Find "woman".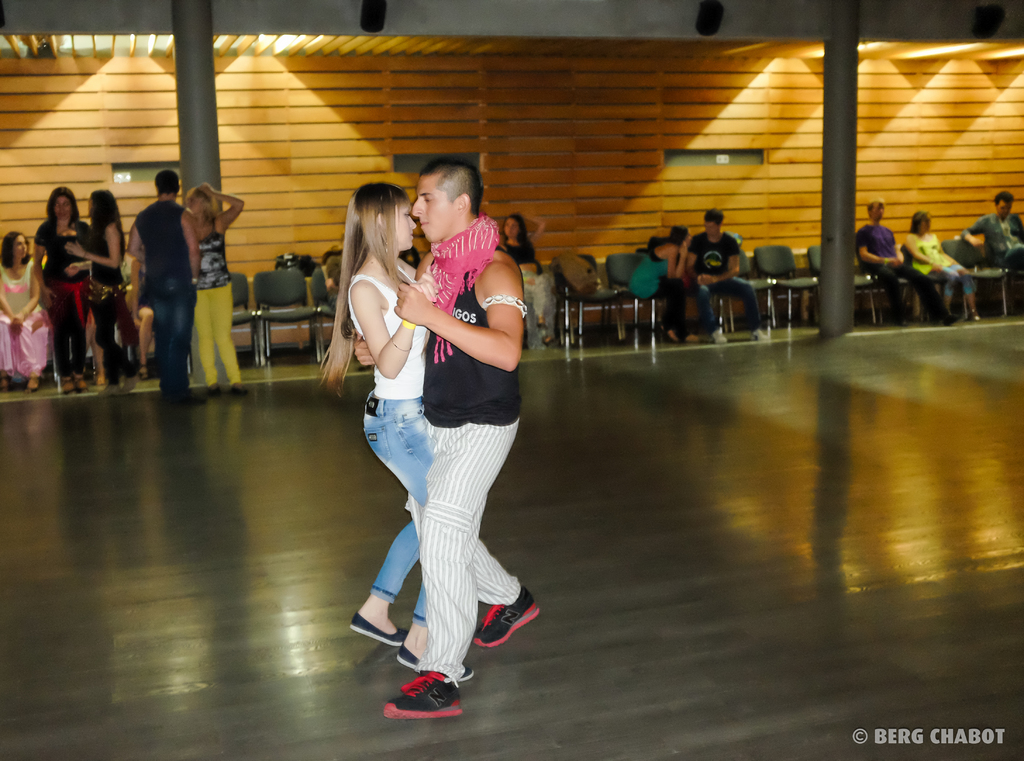
(left=488, top=214, right=556, bottom=352).
